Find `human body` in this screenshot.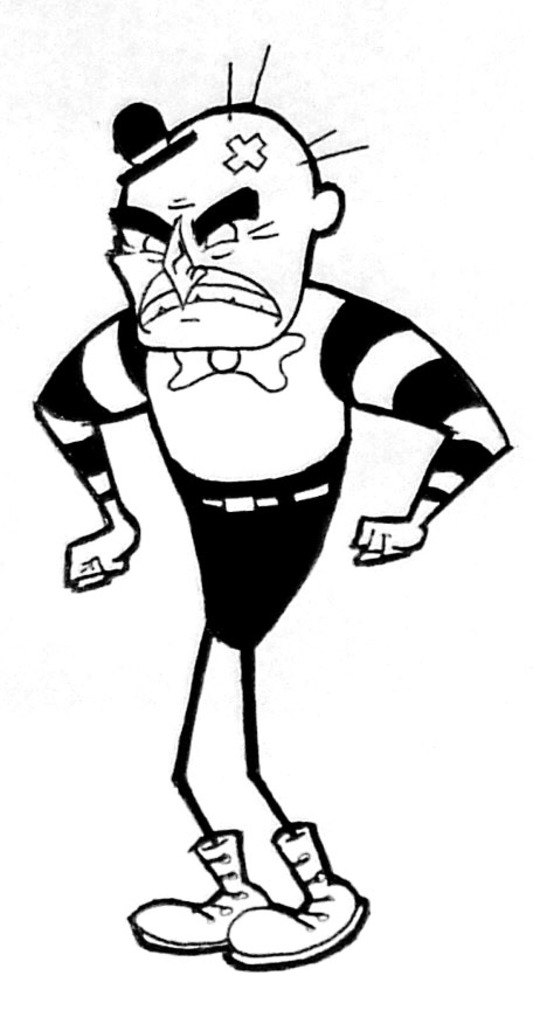
The bounding box for `human body` is detection(48, 91, 416, 971).
